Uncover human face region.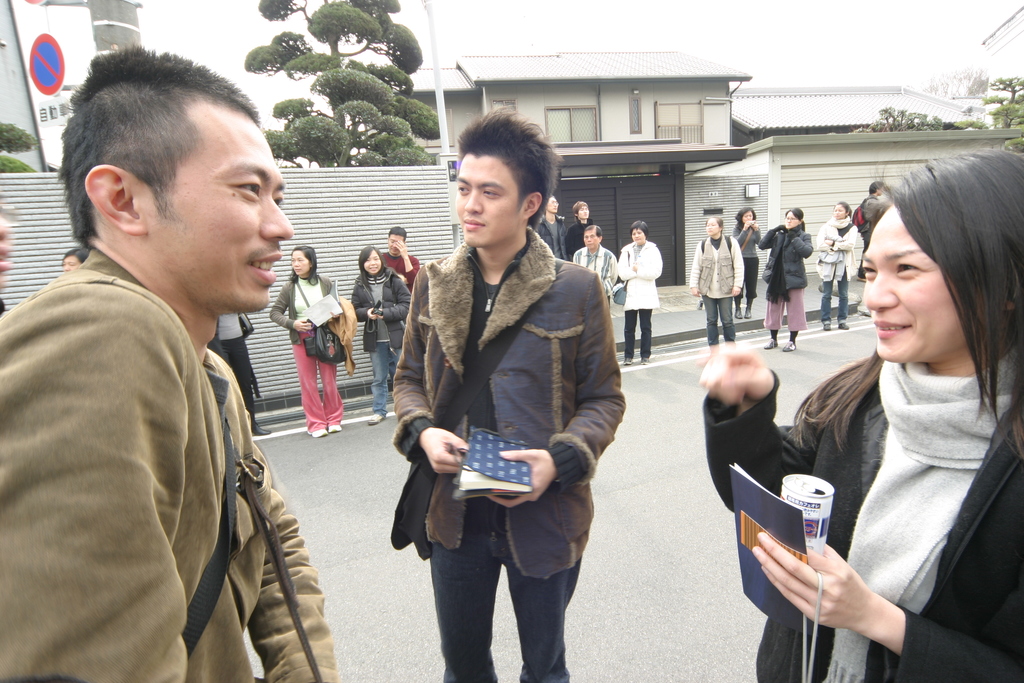
Uncovered: [862, 210, 961, 356].
